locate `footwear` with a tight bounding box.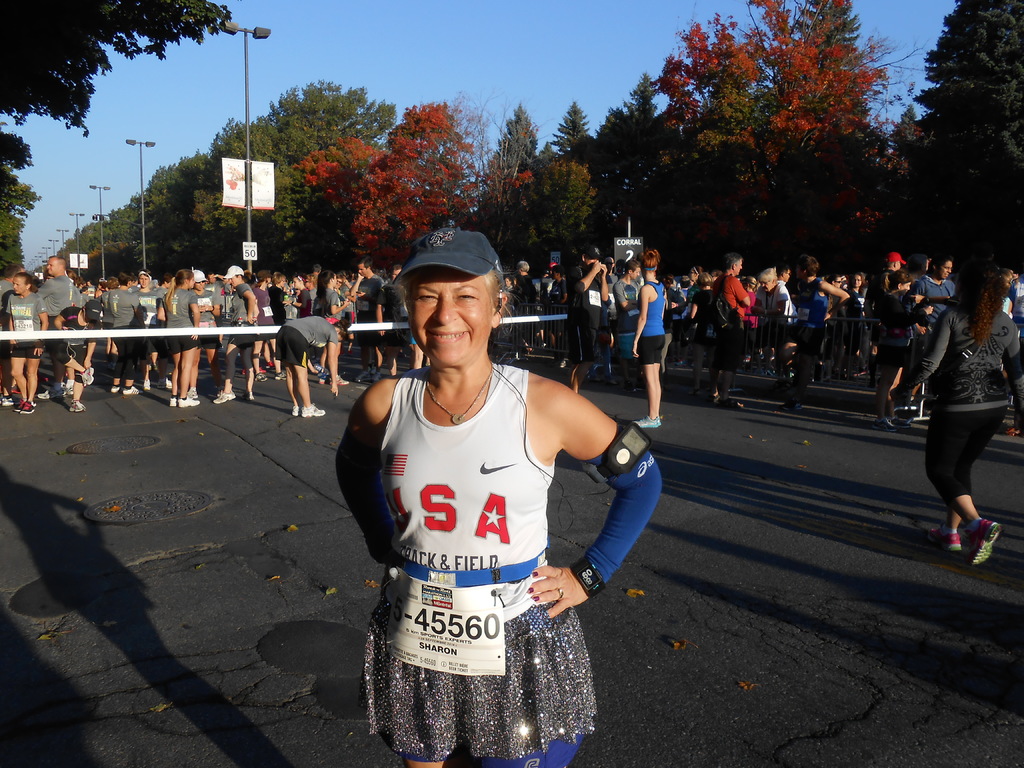
locate(298, 401, 332, 421).
